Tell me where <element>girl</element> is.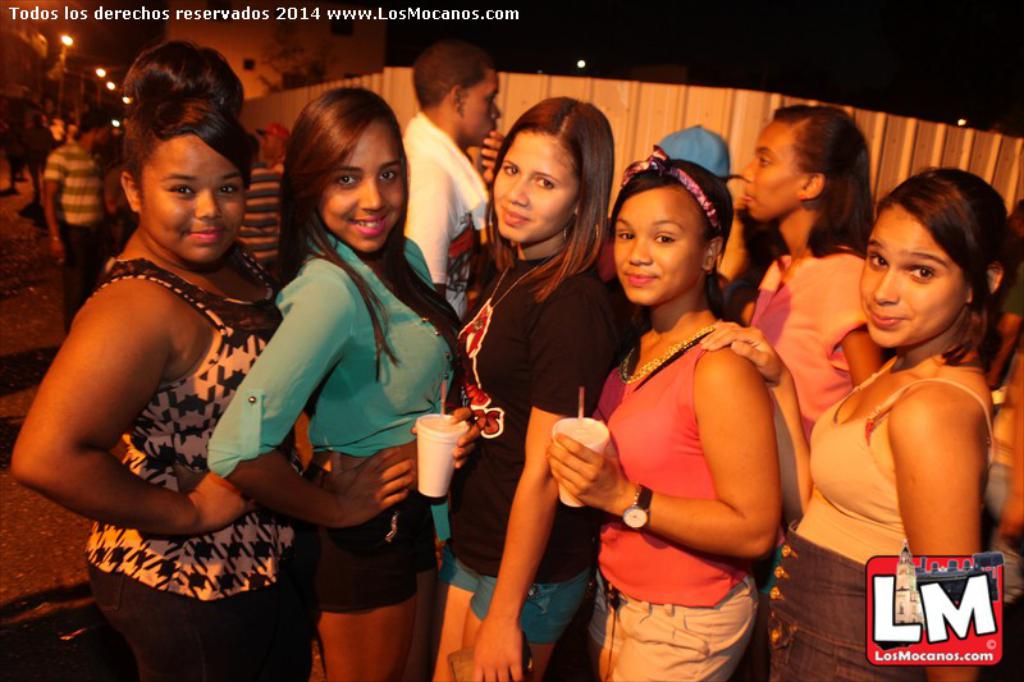
<element>girl</element> is at 751/171/1020/681.
